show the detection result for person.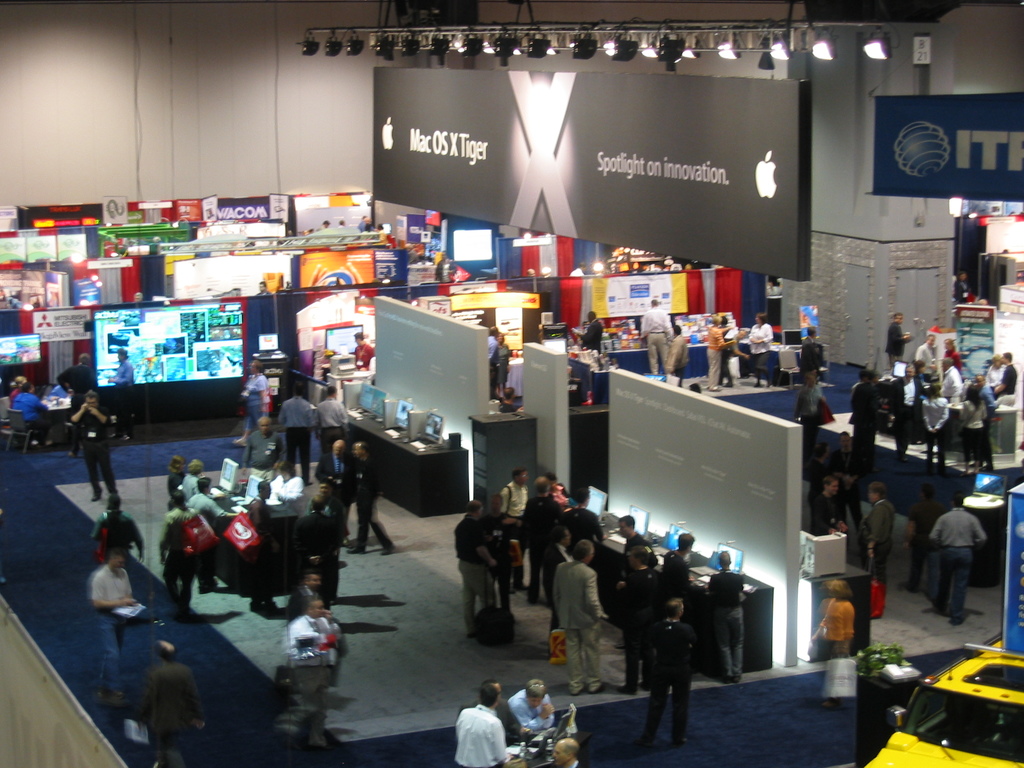
(810,467,850,536).
